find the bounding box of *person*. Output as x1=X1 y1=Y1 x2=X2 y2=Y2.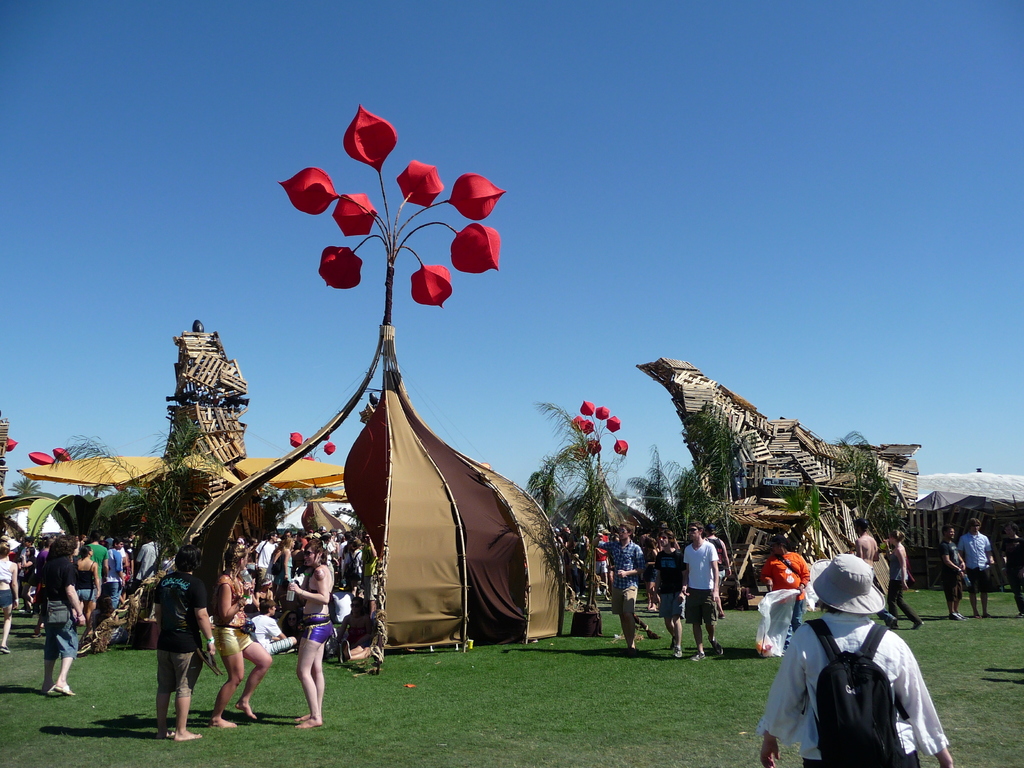
x1=275 y1=529 x2=303 y2=591.
